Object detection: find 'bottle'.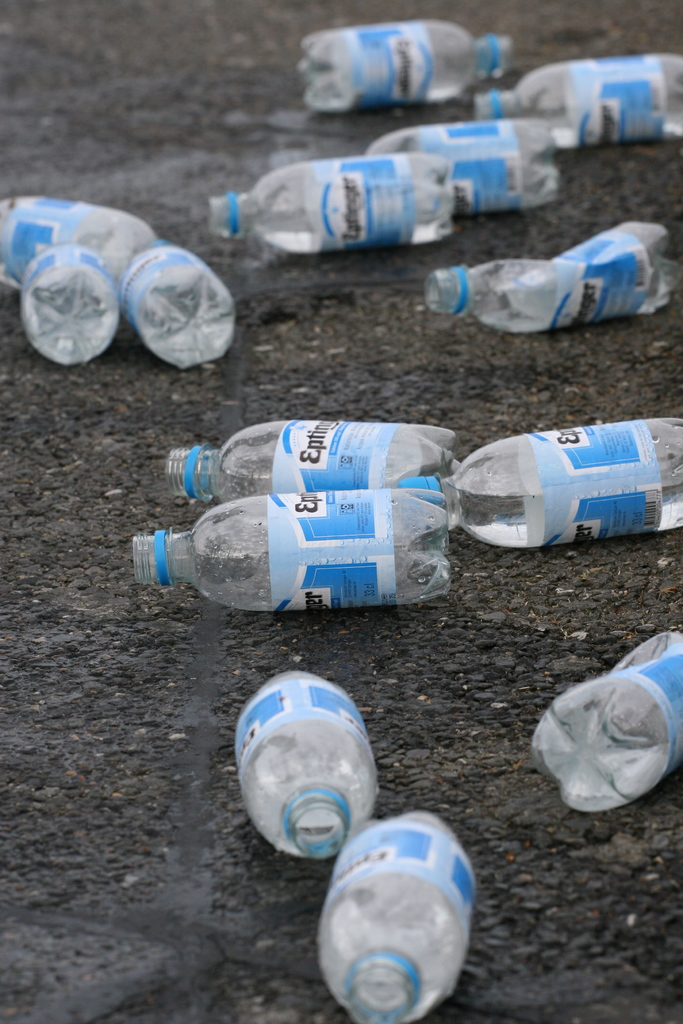
[left=157, top=486, right=459, bottom=622].
